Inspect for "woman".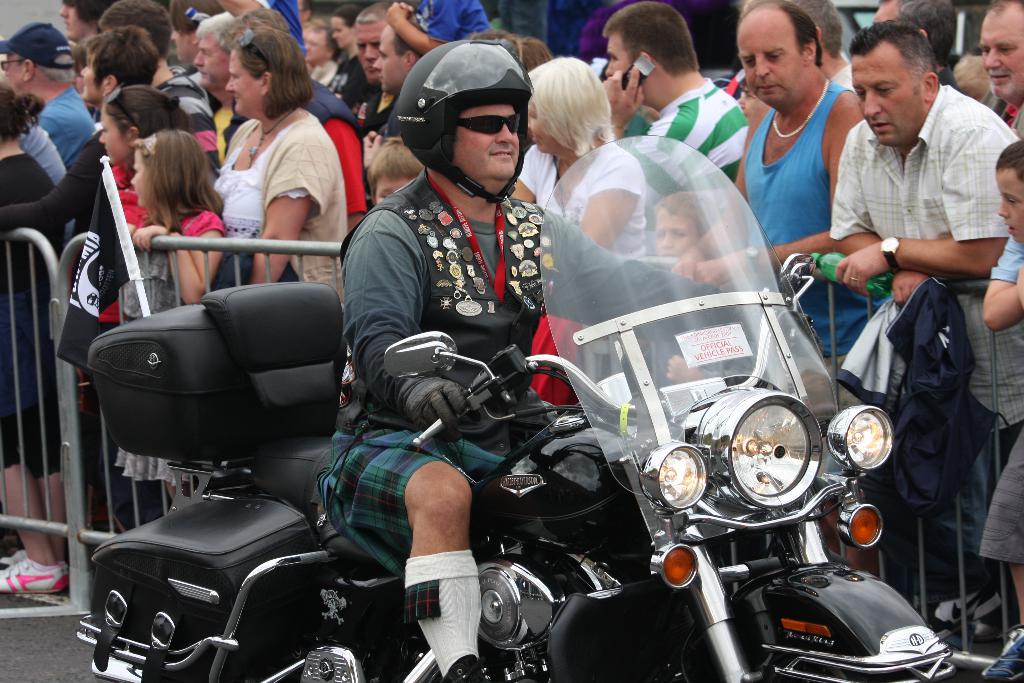
Inspection: crop(506, 56, 653, 426).
